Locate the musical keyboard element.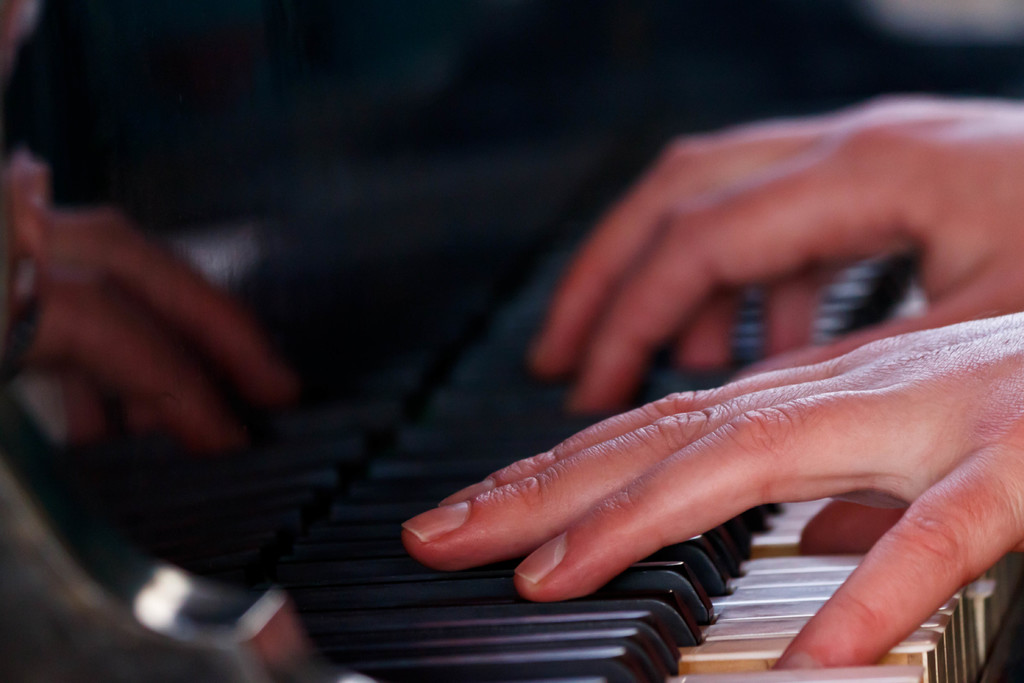
Element bbox: 209,204,1023,682.
